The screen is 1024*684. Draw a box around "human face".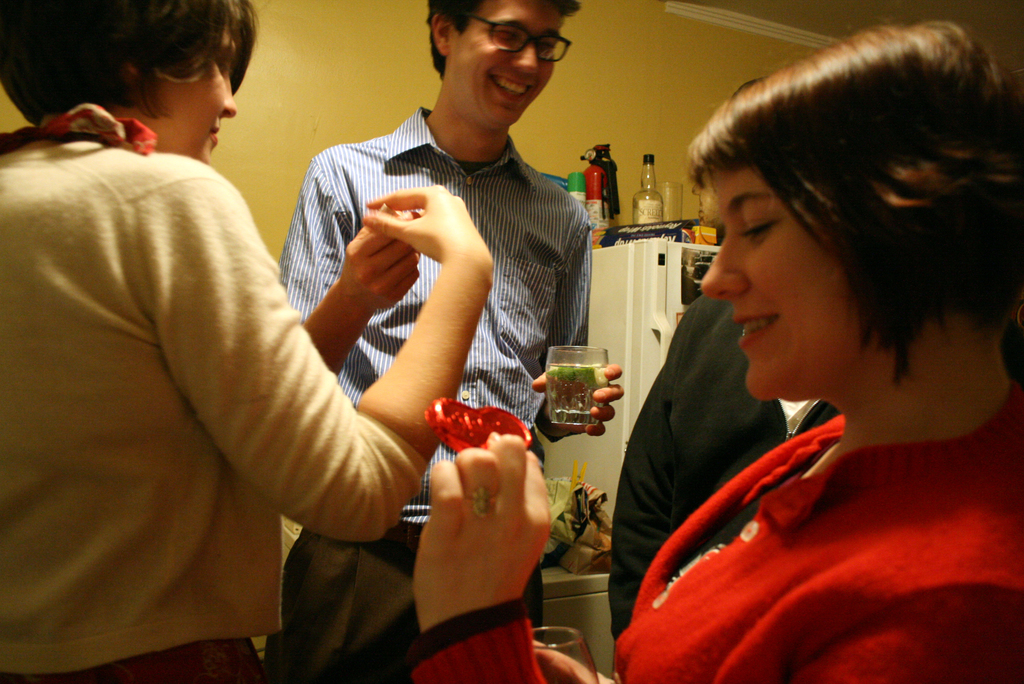
154,20,234,165.
